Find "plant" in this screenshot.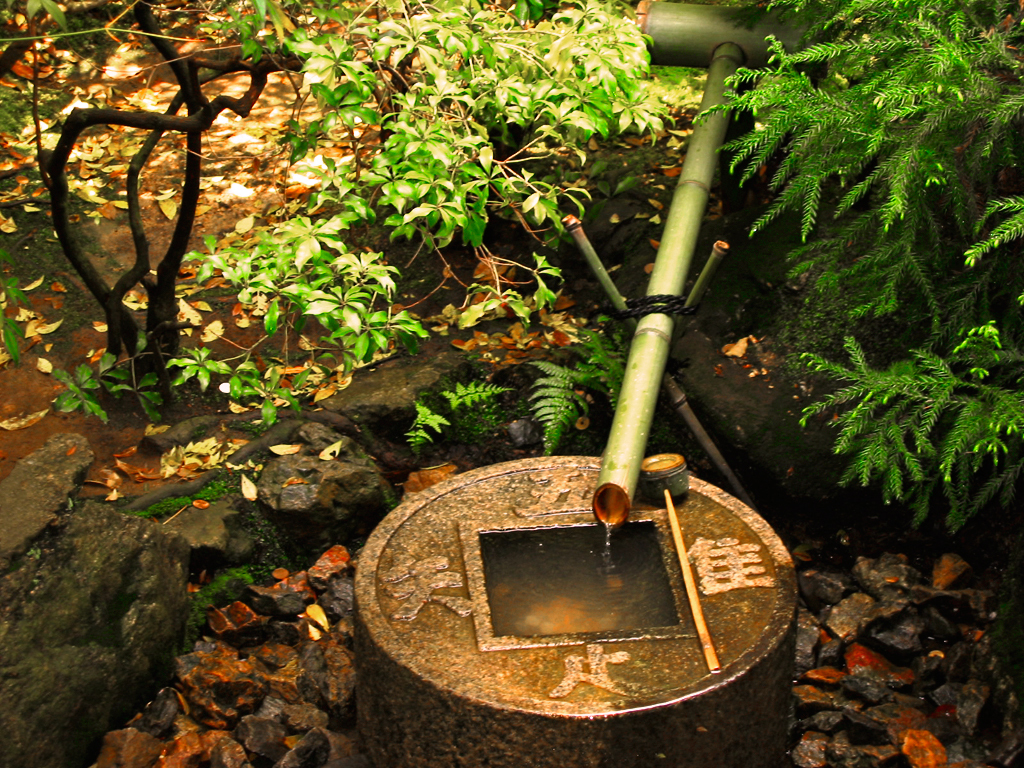
The bounding box for "plant" is crop(179, 554, 253, 650).
